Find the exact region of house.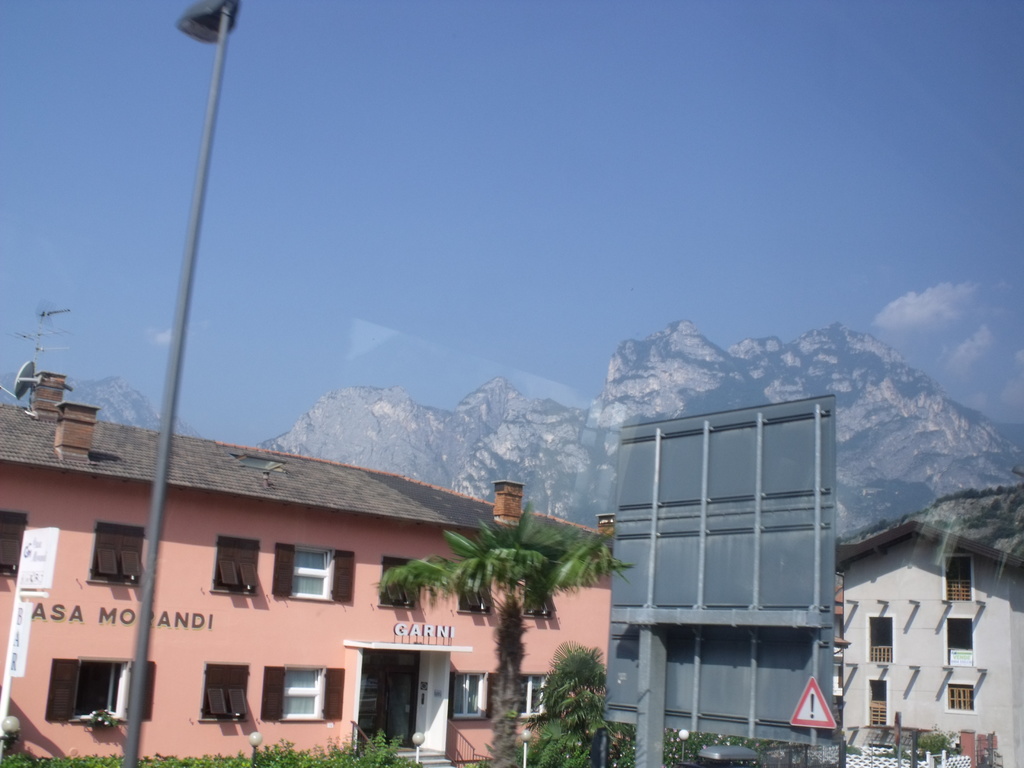
Exact region: box(832, 519, 1023, 765).
